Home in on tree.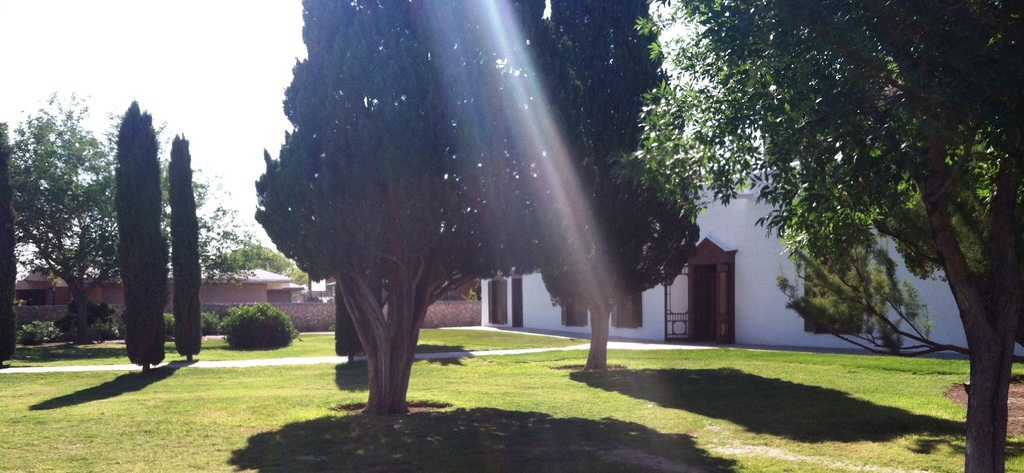
Homed in at [630,0,1023,472].
